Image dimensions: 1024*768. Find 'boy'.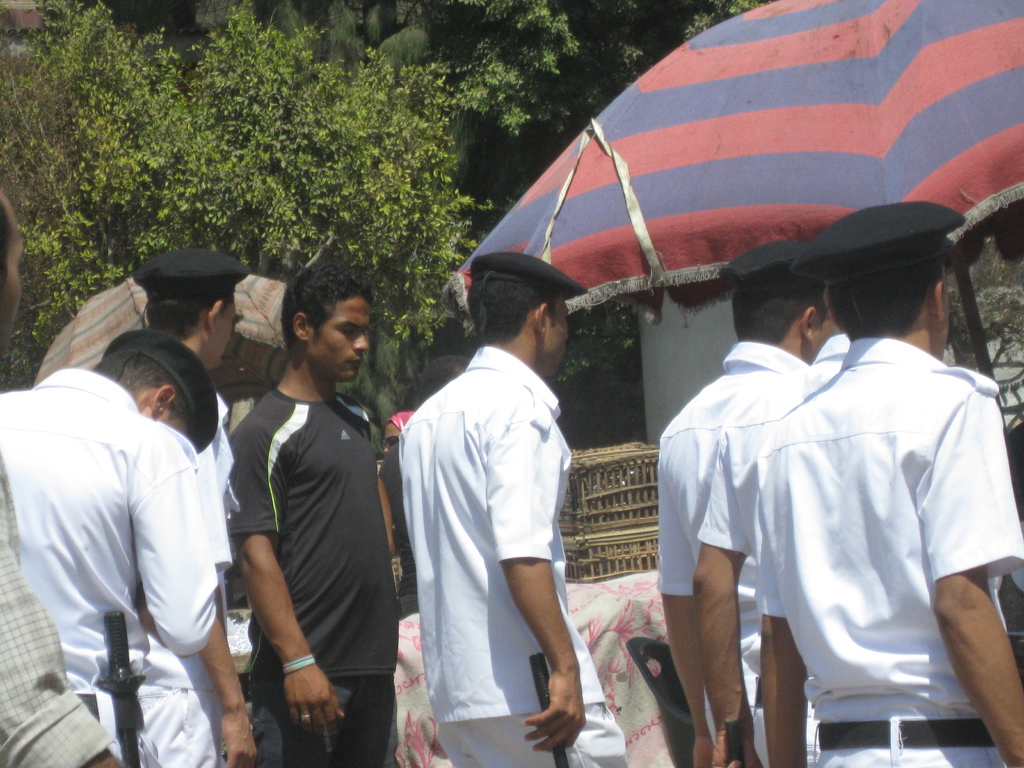
box=[226, 262, 401, 767].
